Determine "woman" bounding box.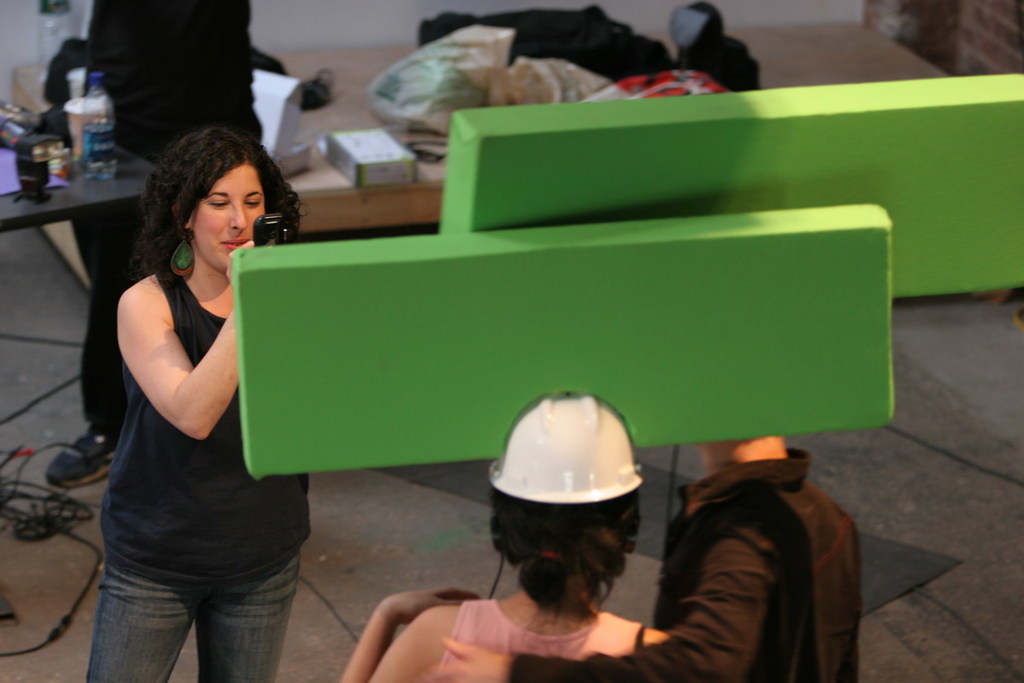
Determined: locate(91, 120, 309, 682).
